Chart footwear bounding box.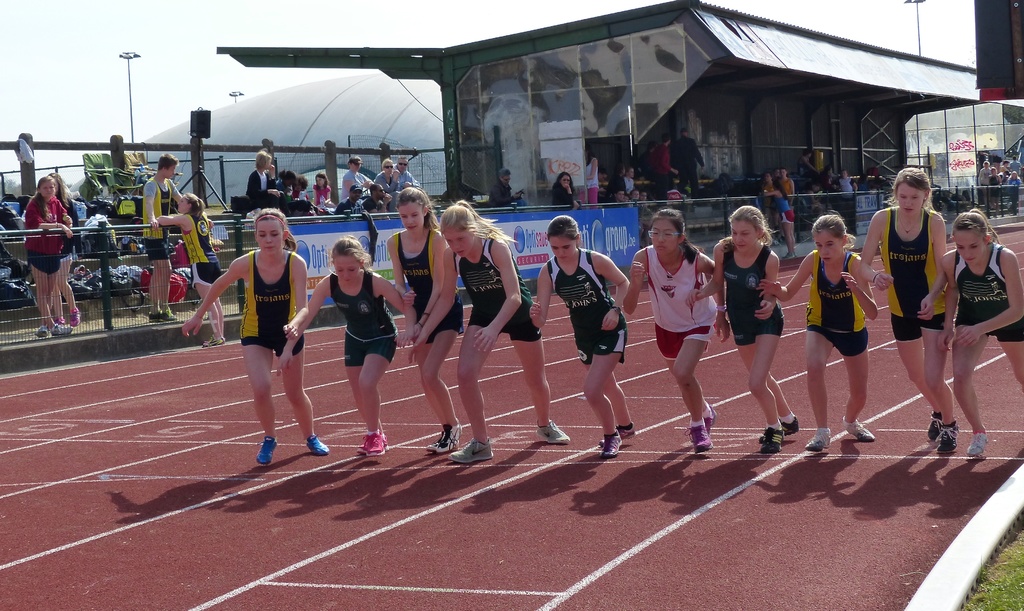
Charted: bbox=[760, 427, 785, 454].
